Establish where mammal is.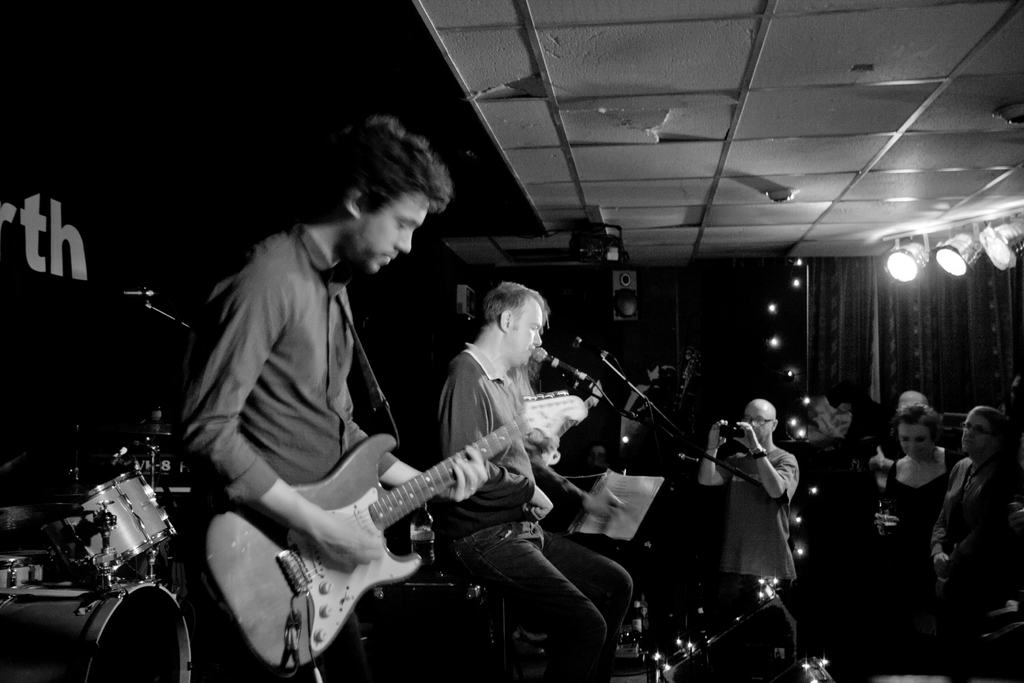
Established at select_region(176, 115, 486, 677).
